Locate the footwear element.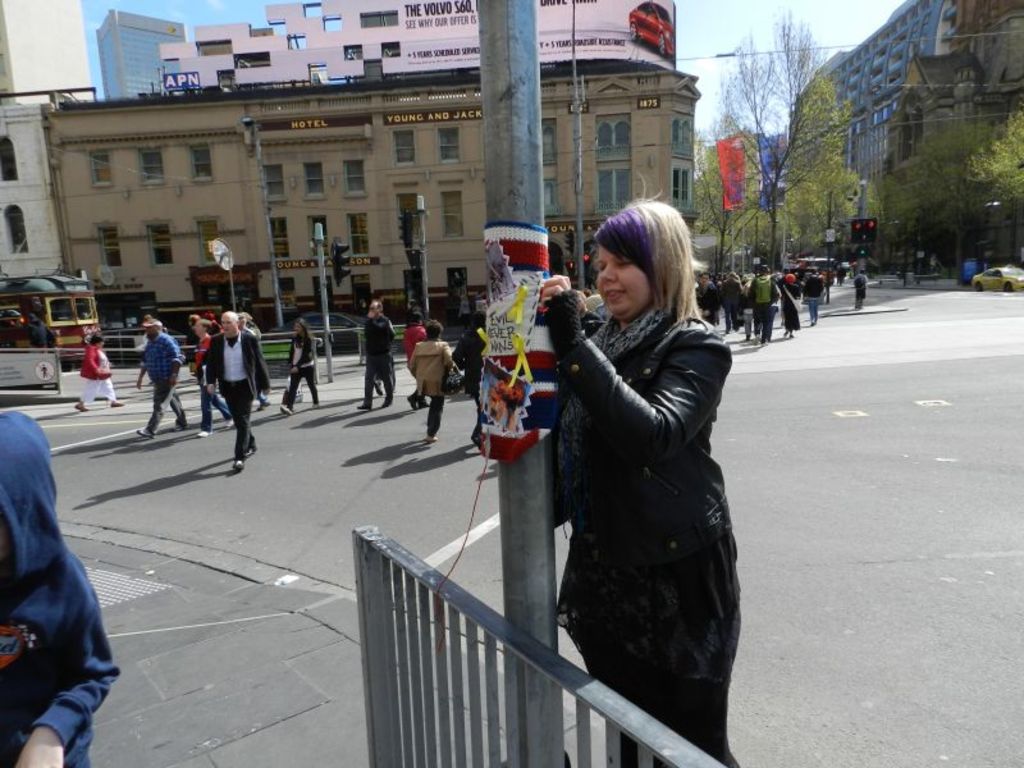
Element bbox: (left=109, top=401, right=122, bottom=406).
